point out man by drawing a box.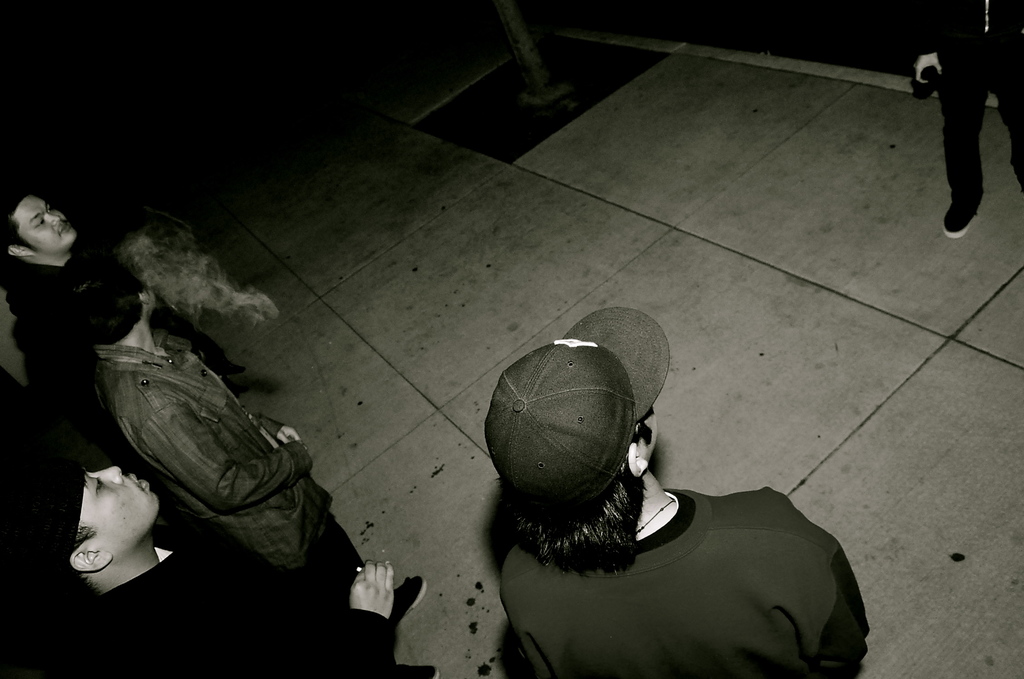
0/436/401/676.
